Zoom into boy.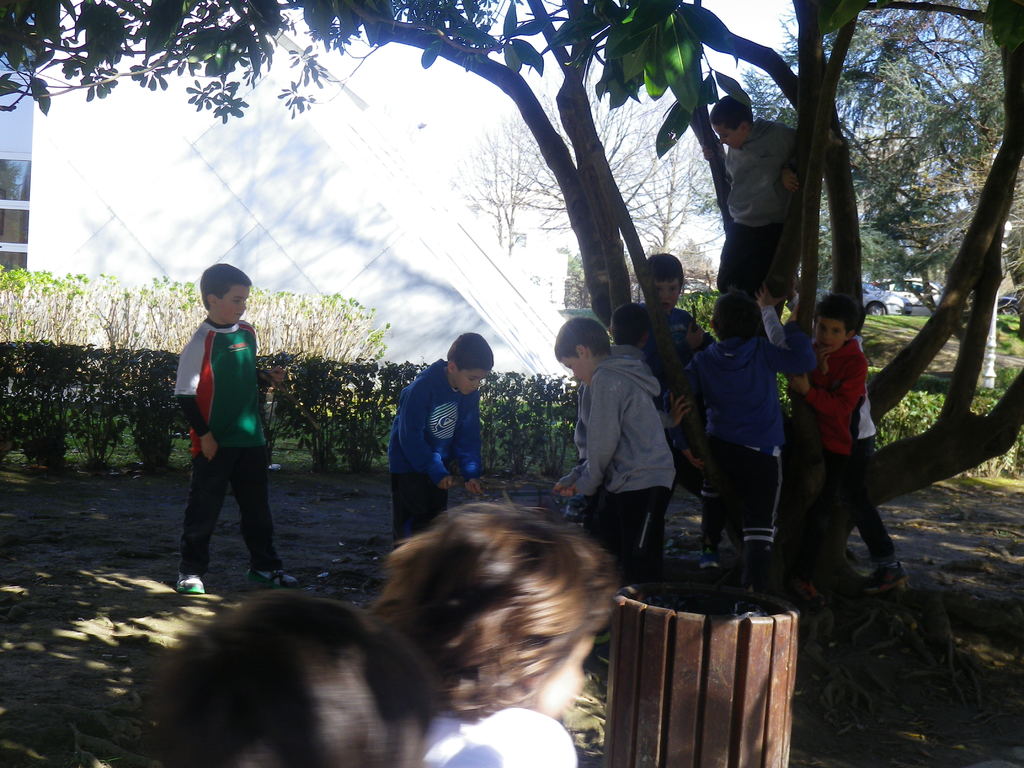
Zoom target: <bbox>643, 252, 714, 378</bbox>.
